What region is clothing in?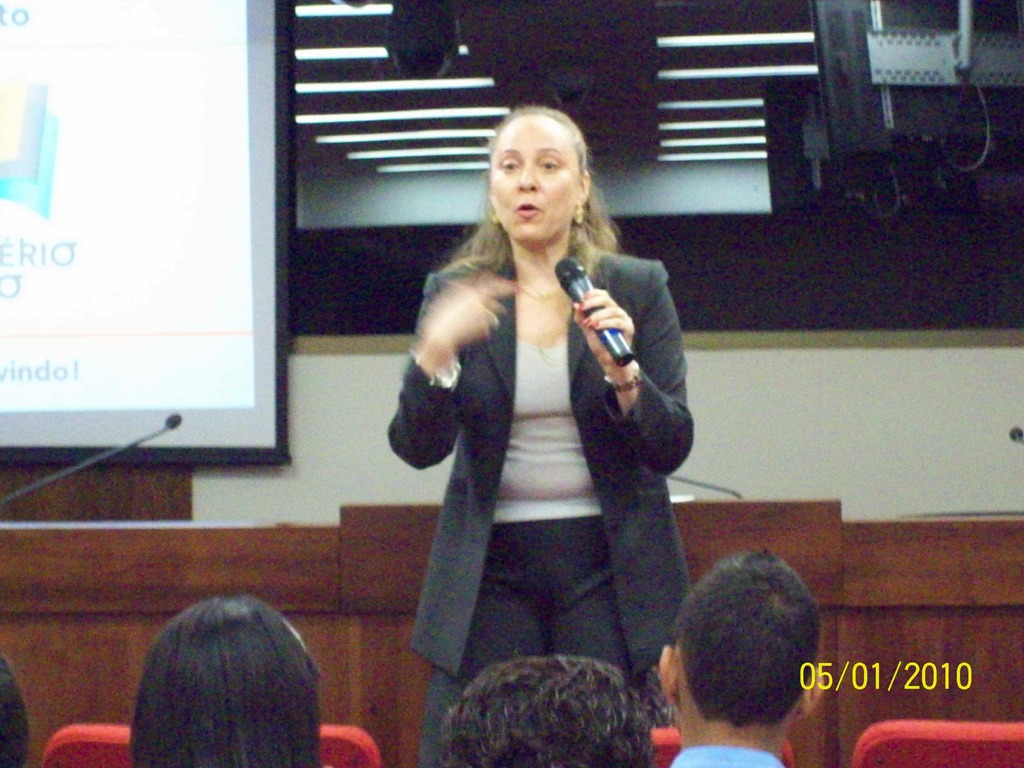
x1=376 y1=231 x2=710 y2=767.
